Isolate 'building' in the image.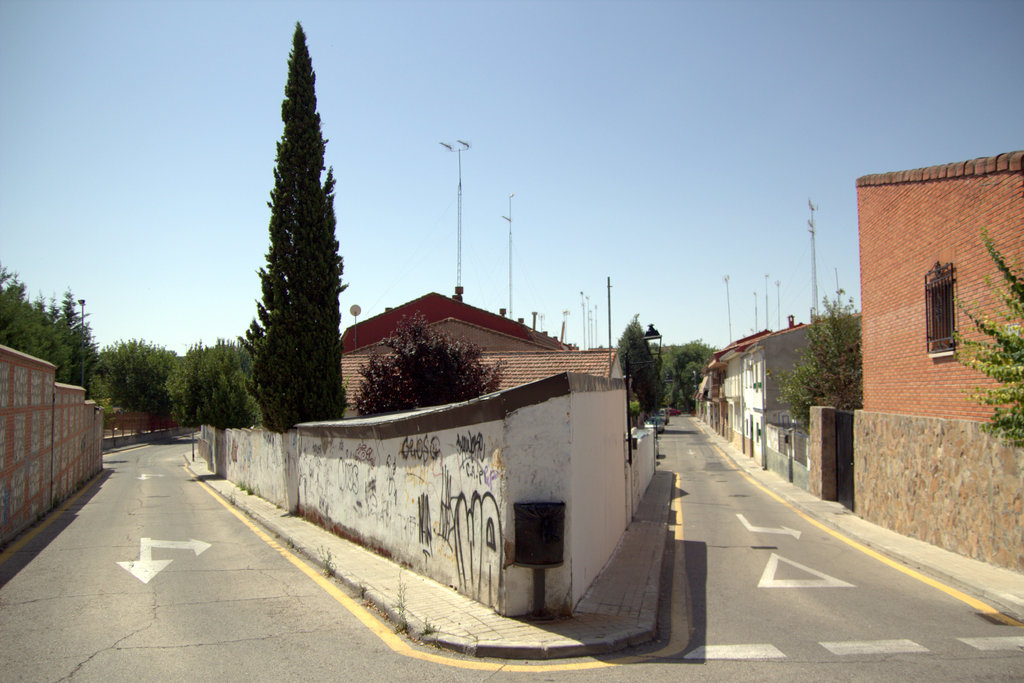
Isolated region: <bbox>0, 343, 104, 553</bbox>.
